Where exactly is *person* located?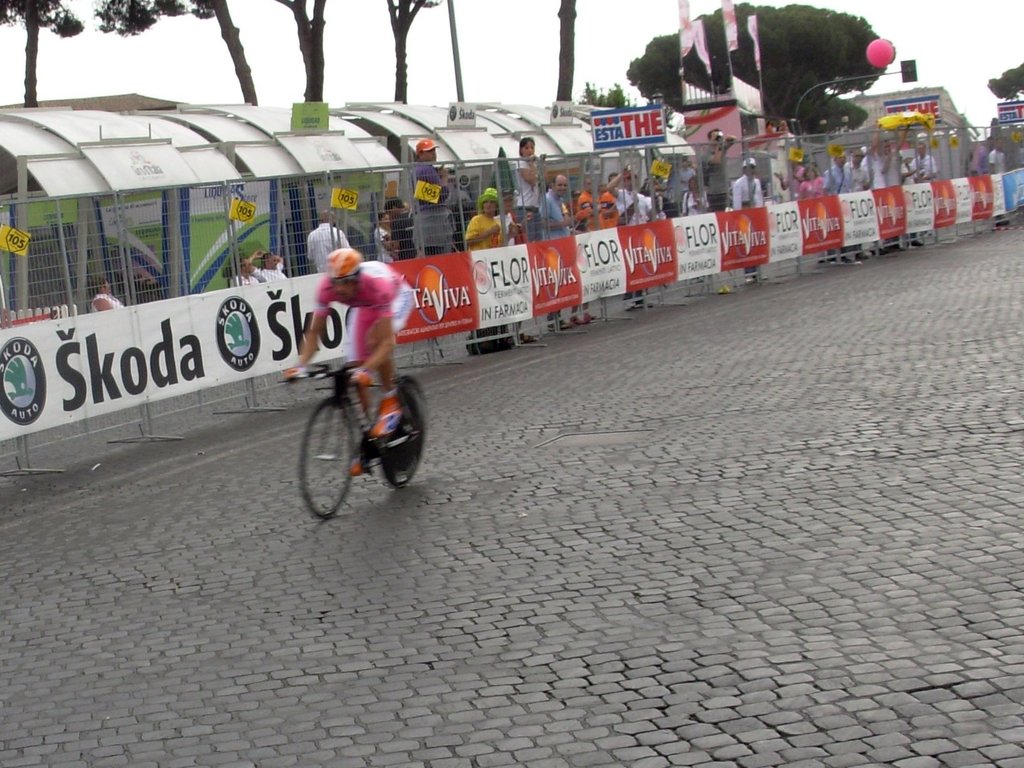
Its bounding box is <bbox>541, 172, 575, 240</bbox>.
